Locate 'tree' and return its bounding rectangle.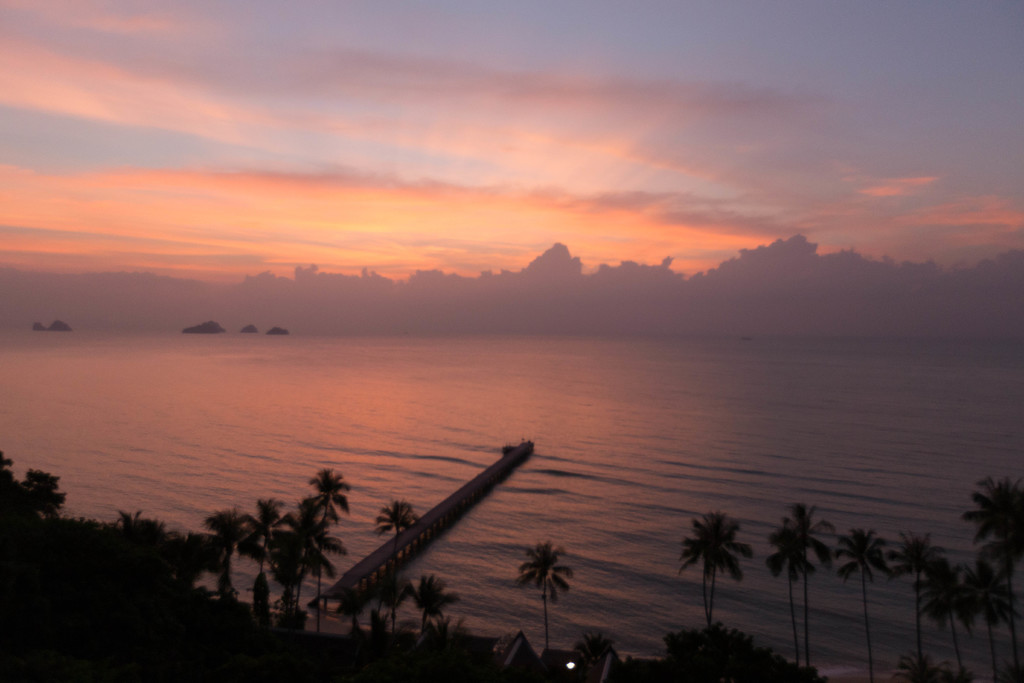
bbox=(893, 649, 952, 682).
